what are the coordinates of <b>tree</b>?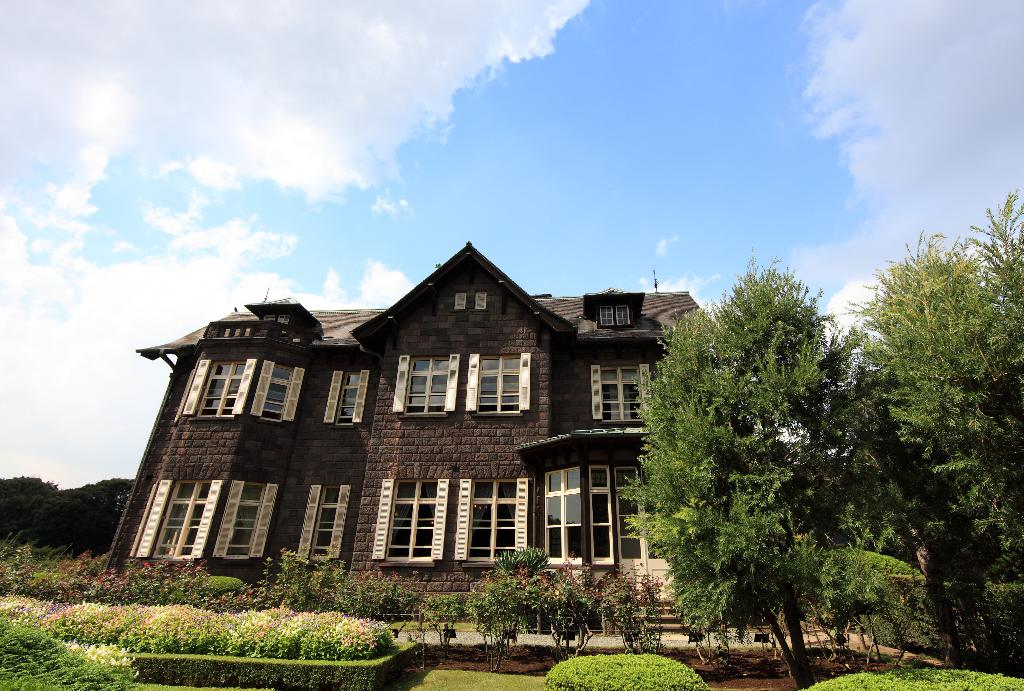
<bbox>637, 236, 916, 665</bbox>.
